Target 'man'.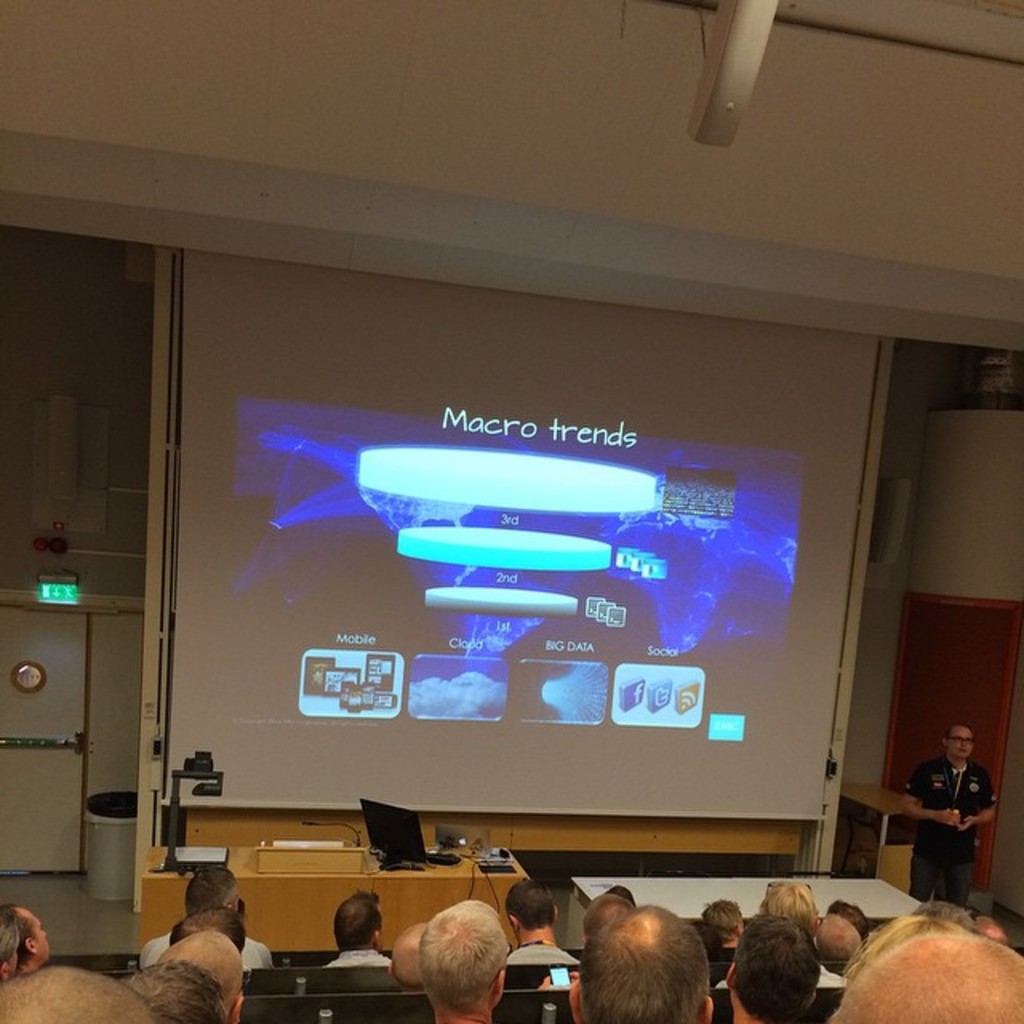
Target region: 698 901 747 976.
